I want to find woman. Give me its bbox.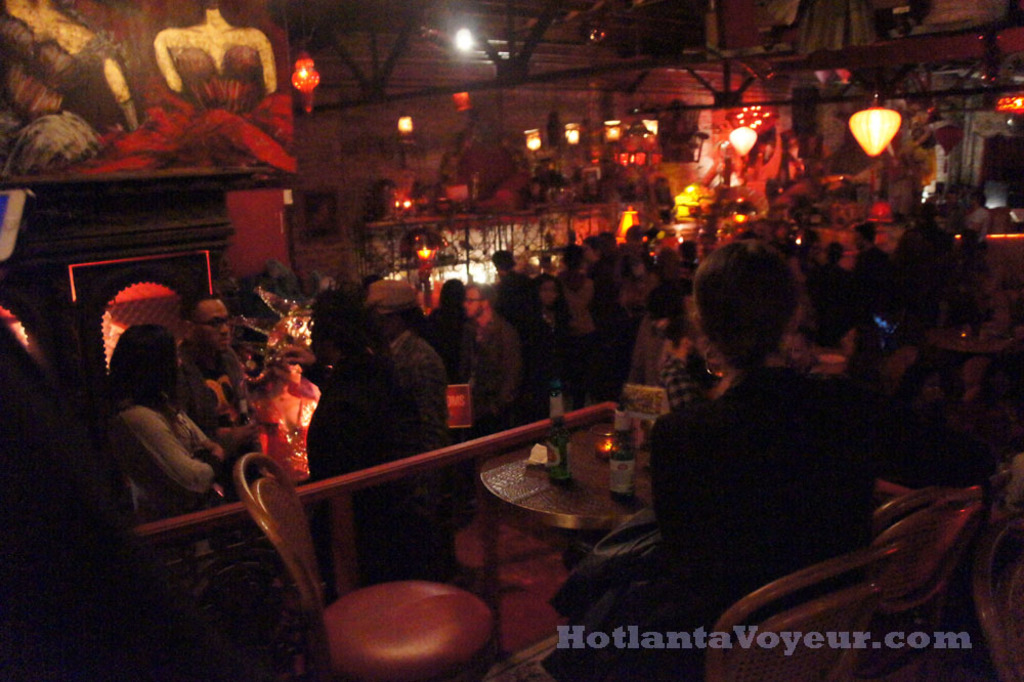
[540,238,876,681].
